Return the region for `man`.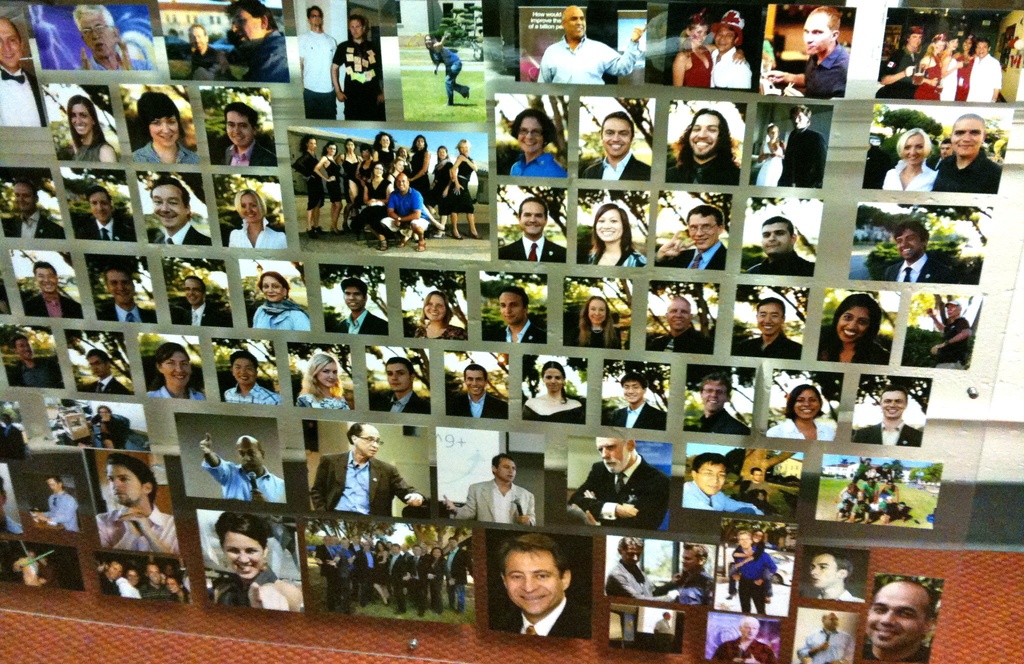
[left=681, top=371, right=752, bottom=434].
